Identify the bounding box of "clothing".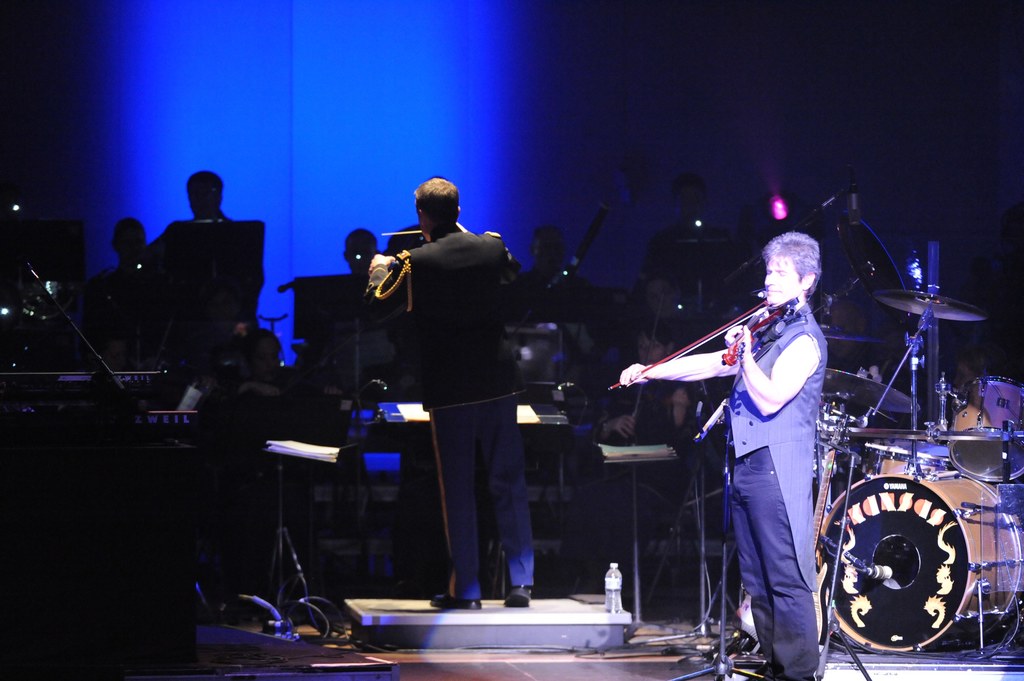
BBox(703, 271, 834, 653).
